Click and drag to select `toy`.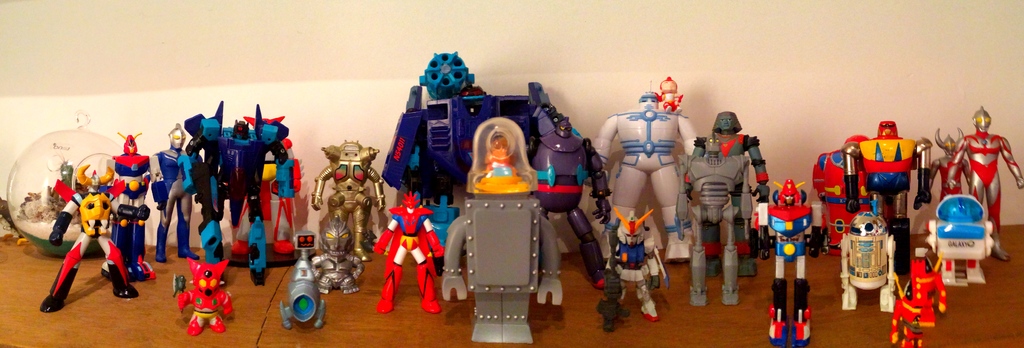
Selection: <box>111,124,162,285</box>.
